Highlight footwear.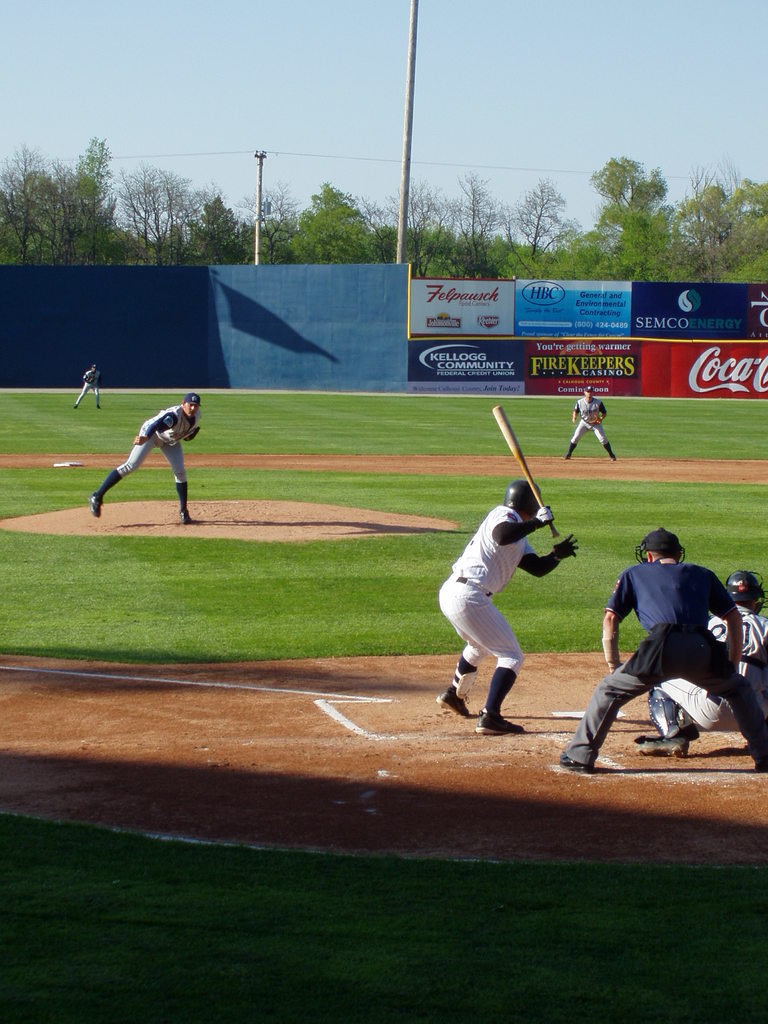
Highlighted region: box(637, 733, 686, 755).
